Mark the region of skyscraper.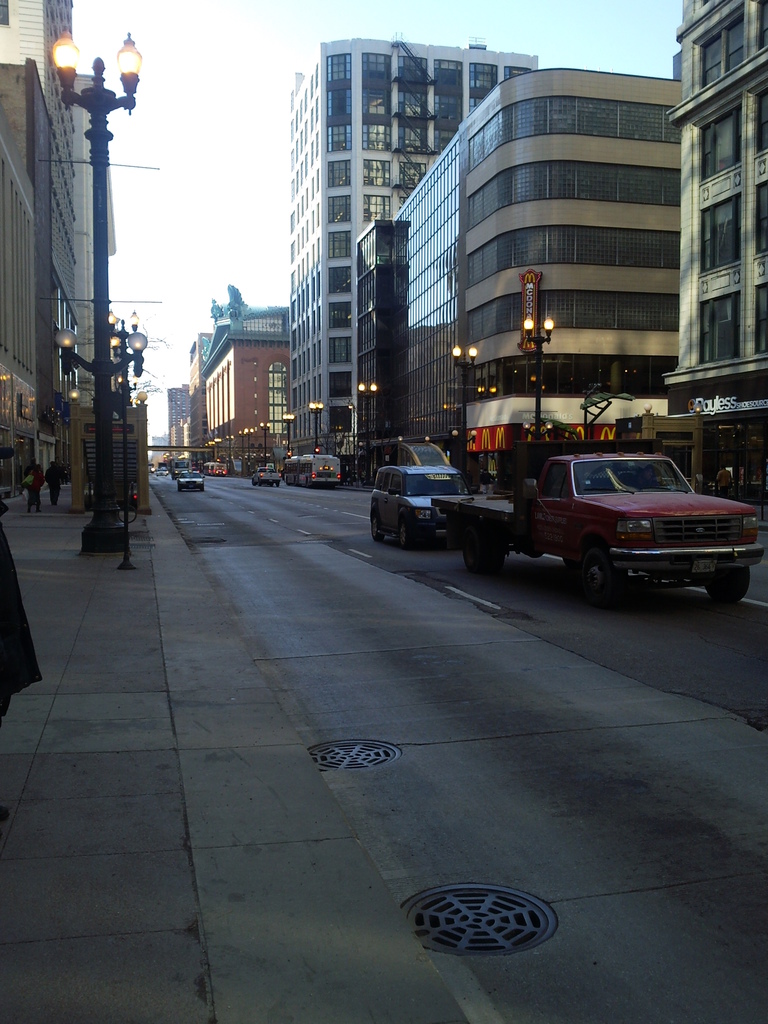
Region: detection(0, 0, 93, 473).
